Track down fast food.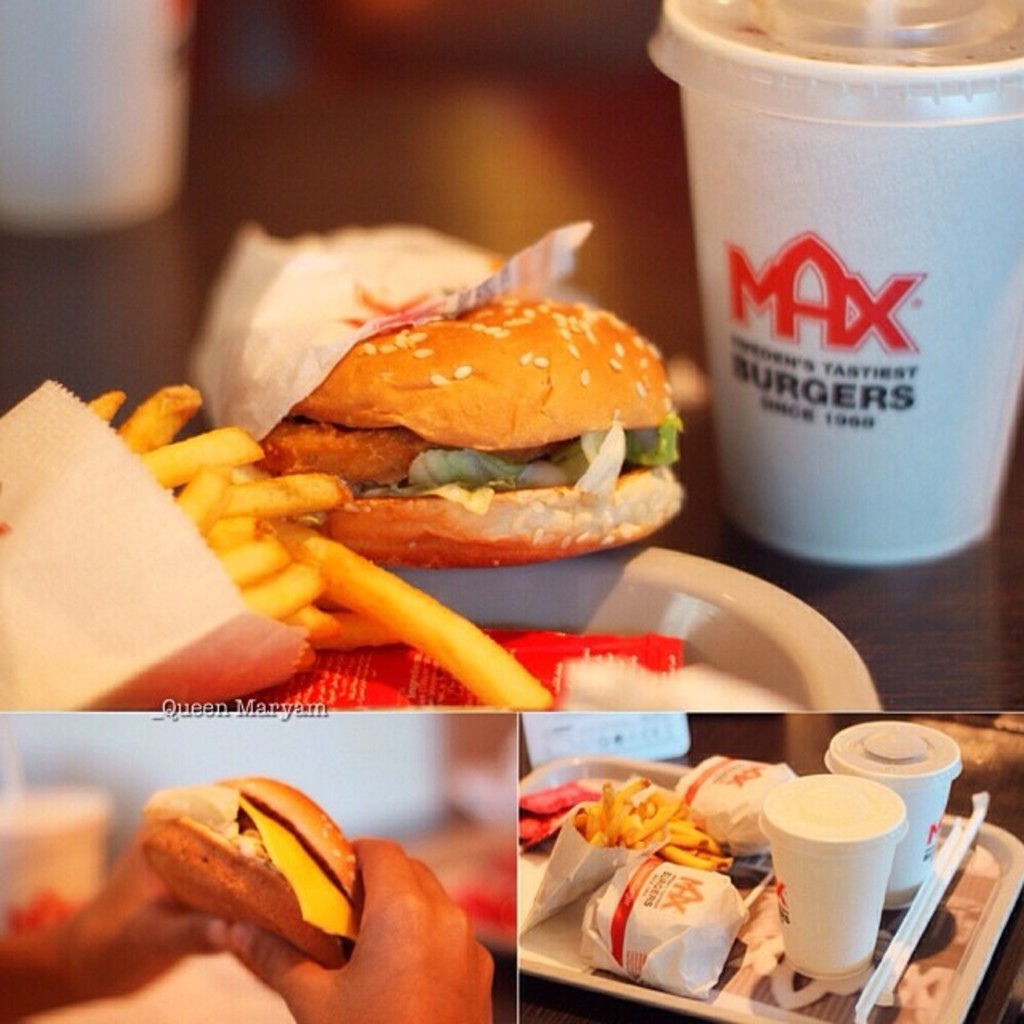
Tracked to bbox=[250, 298, 682, 562].
